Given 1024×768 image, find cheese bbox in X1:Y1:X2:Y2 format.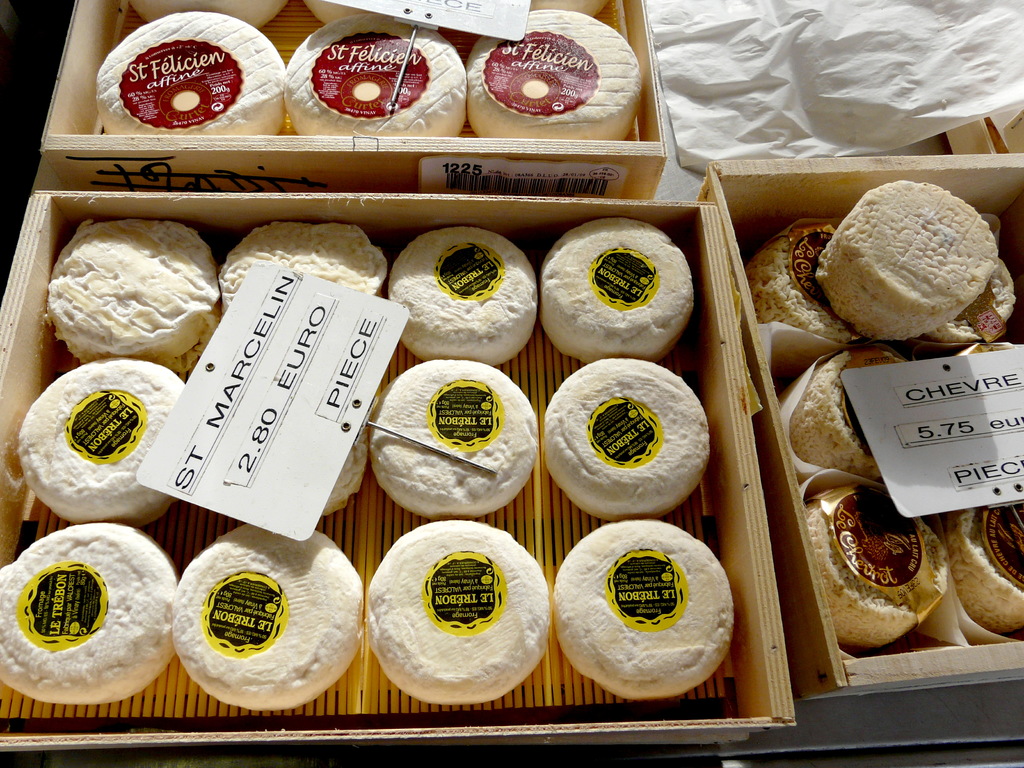
285:8:465:139.
